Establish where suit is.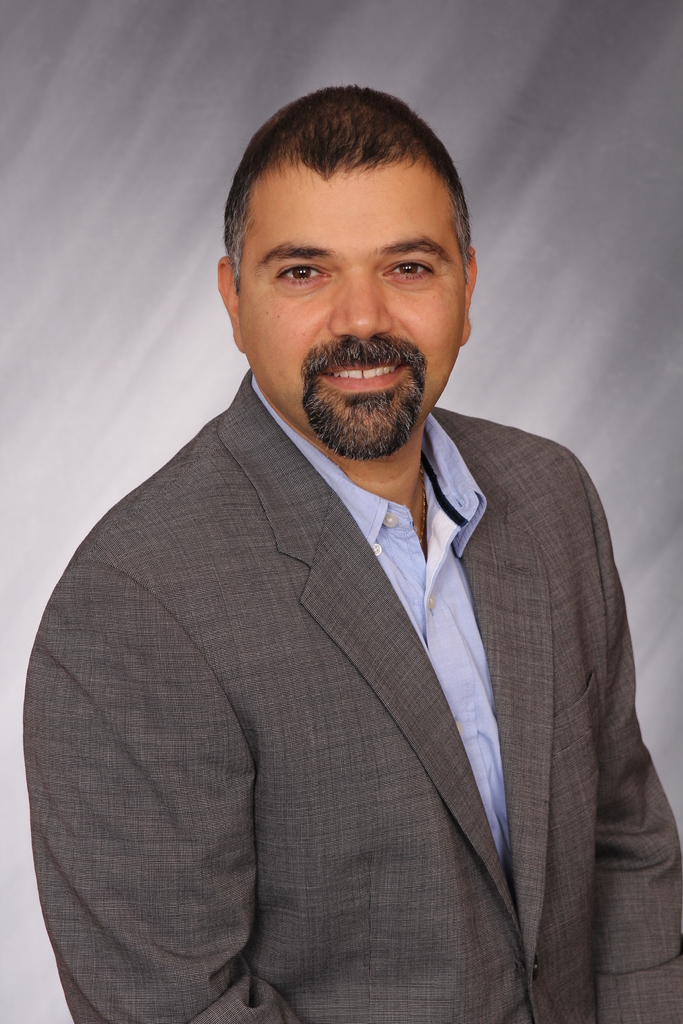
Established at box(7, 216, 662, 1023).
